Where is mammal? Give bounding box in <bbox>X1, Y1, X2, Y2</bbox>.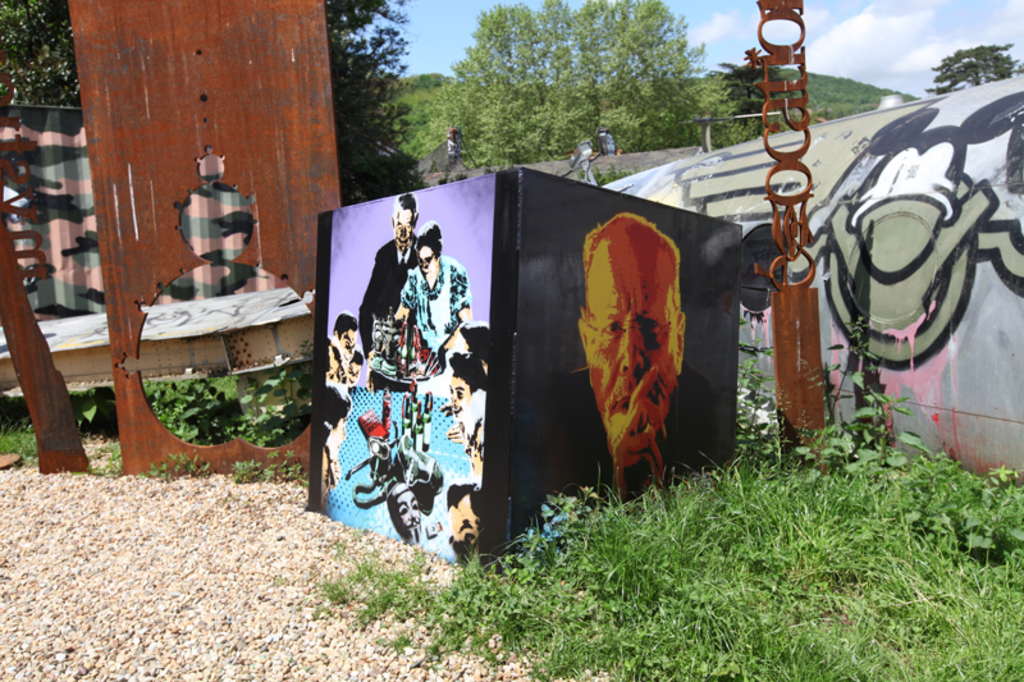
<bbox>329, 311, 360, 361</bbox>.
